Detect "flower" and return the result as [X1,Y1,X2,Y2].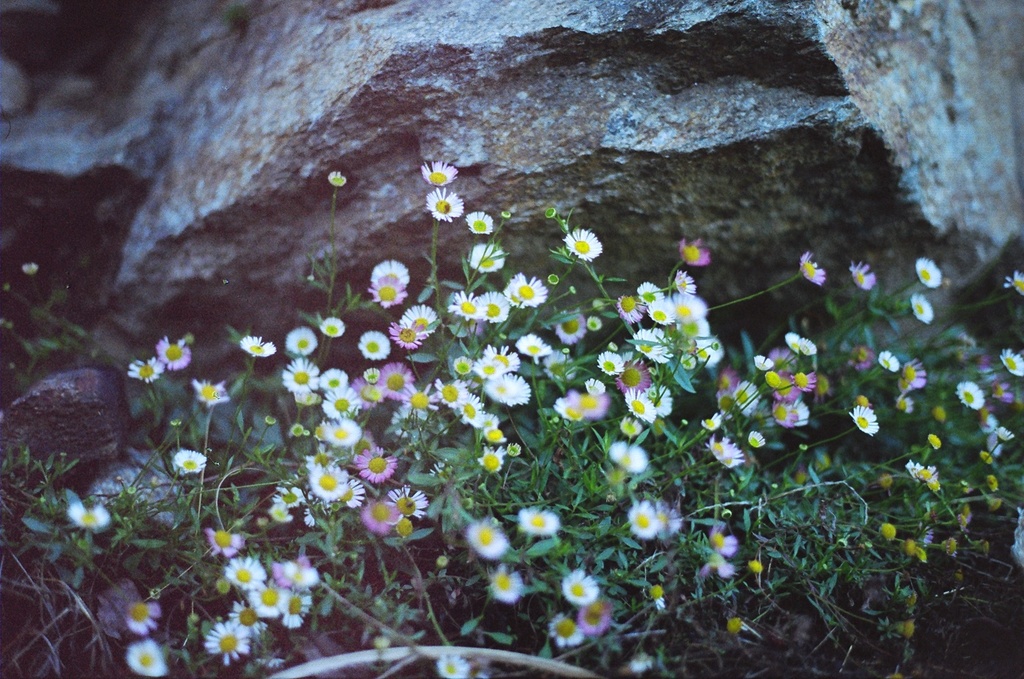
[416,146,476,225].
